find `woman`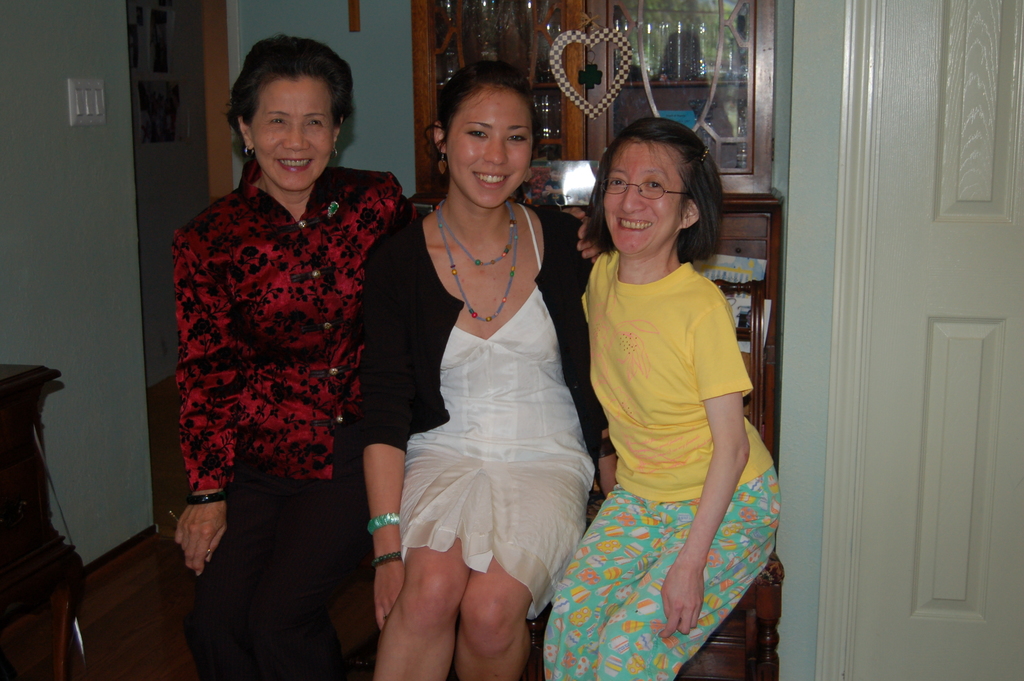
<bbox>531, 103, 780, 678</bbox>
